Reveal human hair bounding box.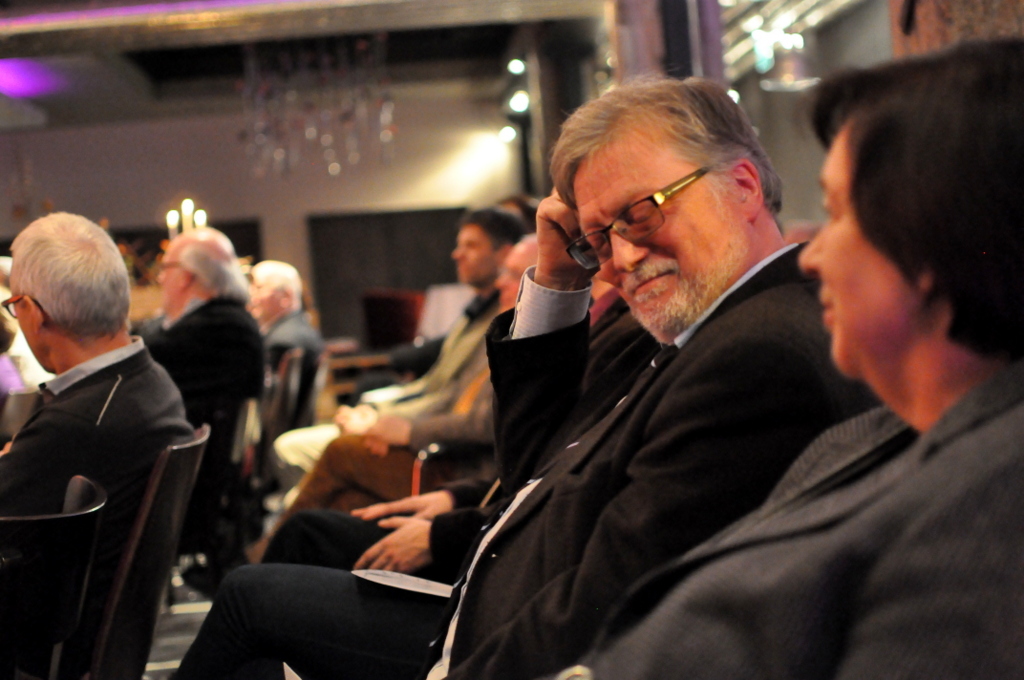
Revealed: box=[796, 37, 1023, 360].
